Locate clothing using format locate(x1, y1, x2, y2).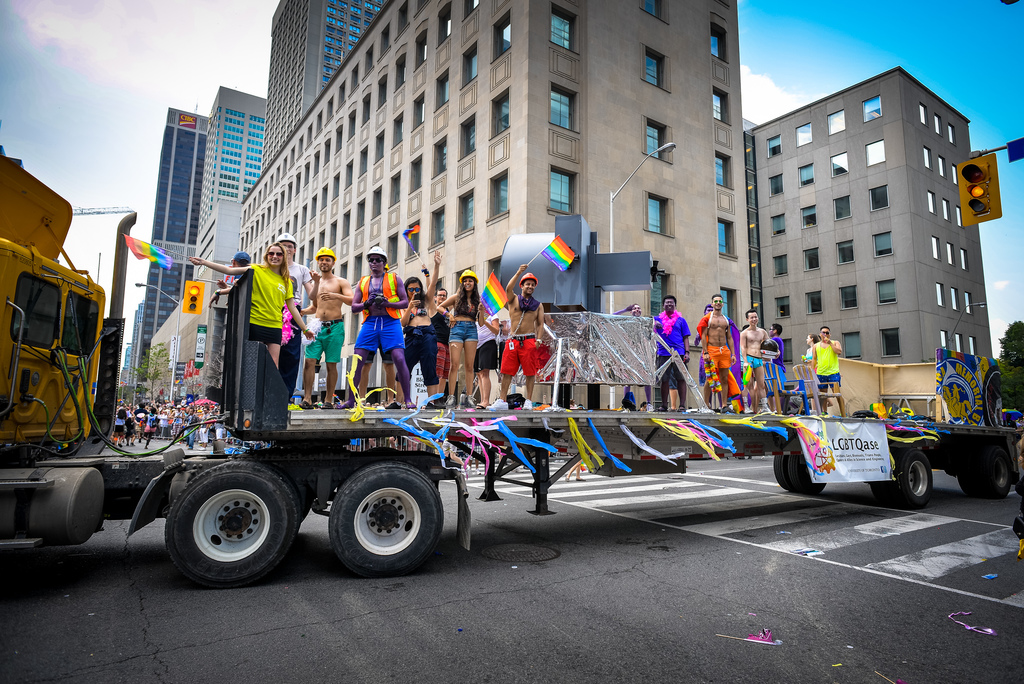
locate(303, 313, 348, 360).
